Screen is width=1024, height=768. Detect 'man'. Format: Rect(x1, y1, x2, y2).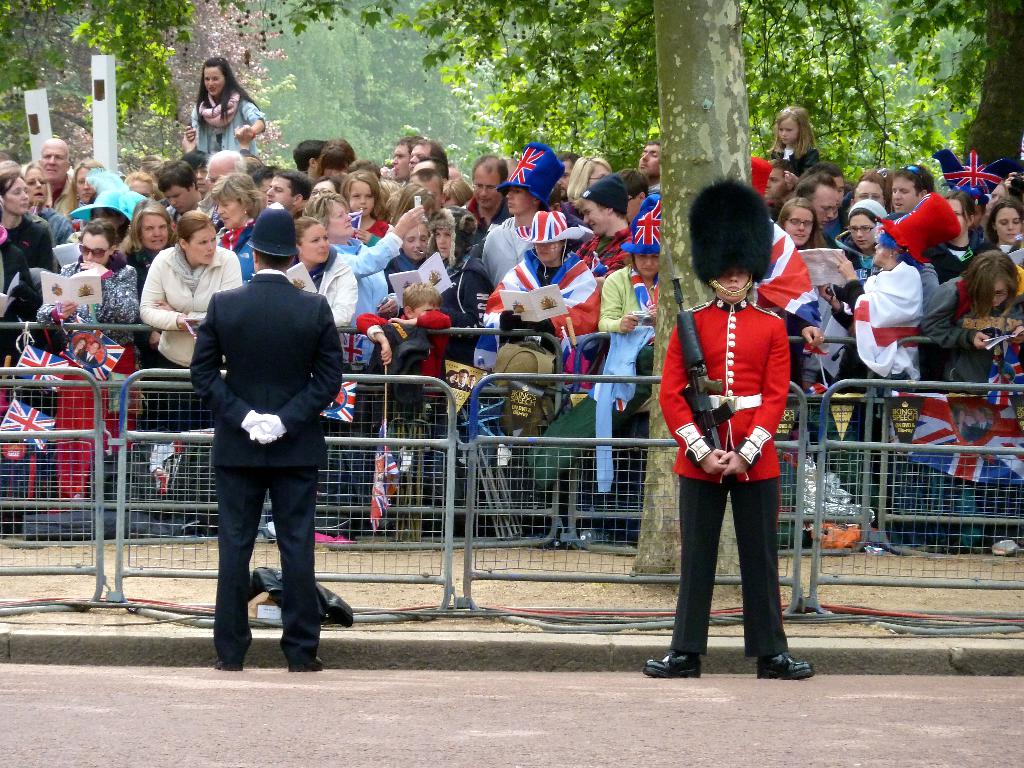
Rect(387, 122, 430, 184).
